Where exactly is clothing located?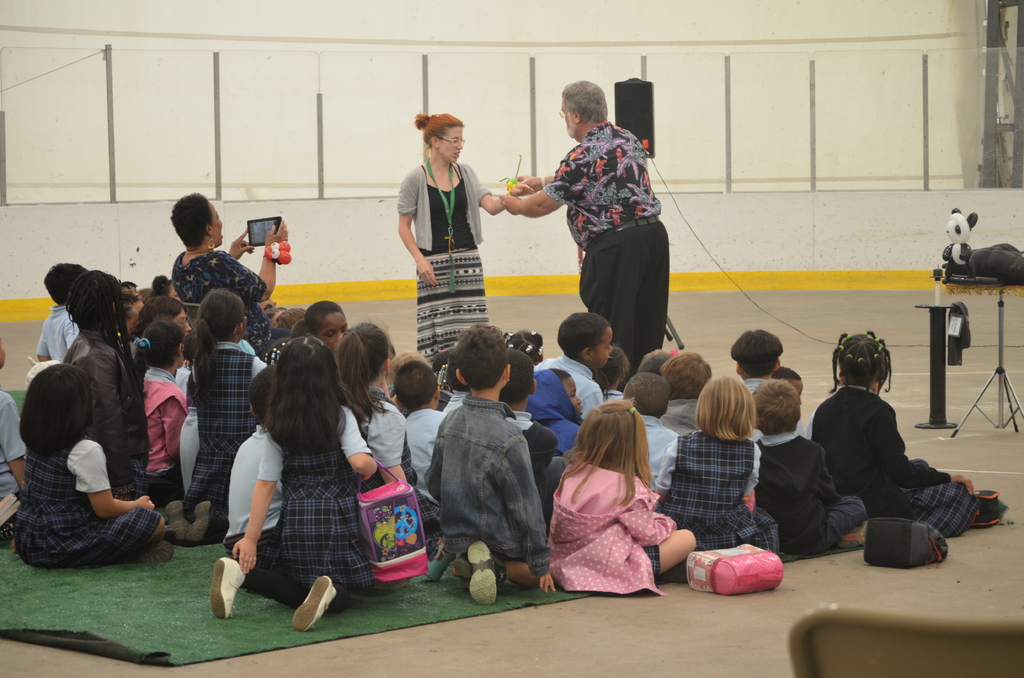
Its bounding box is [531, 353, 602, 428].
